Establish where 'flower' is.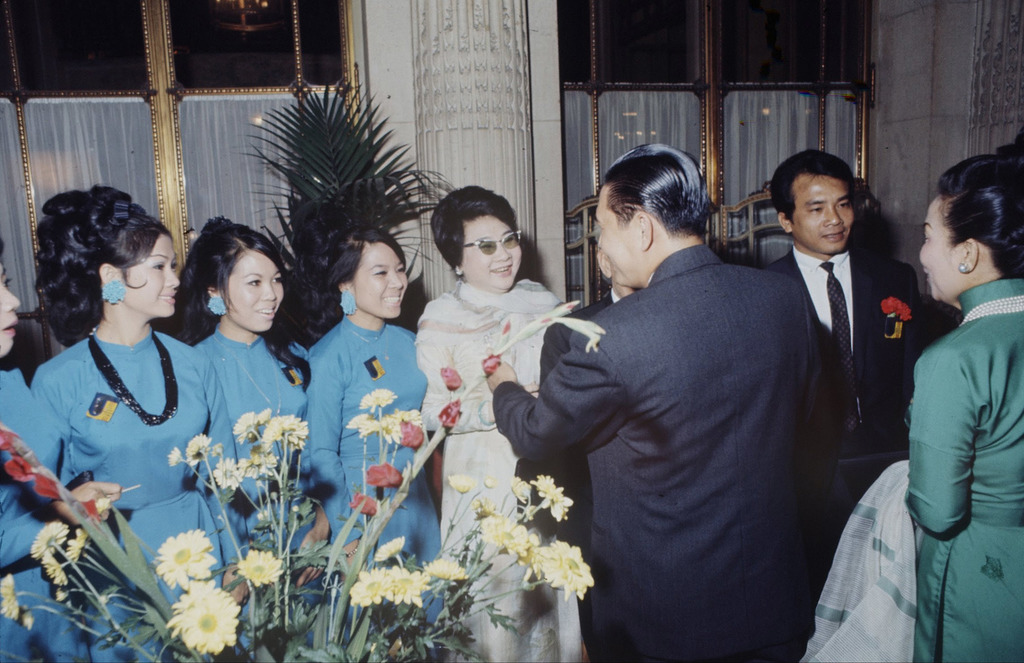
Established at region(400, 420, 424, 450).
